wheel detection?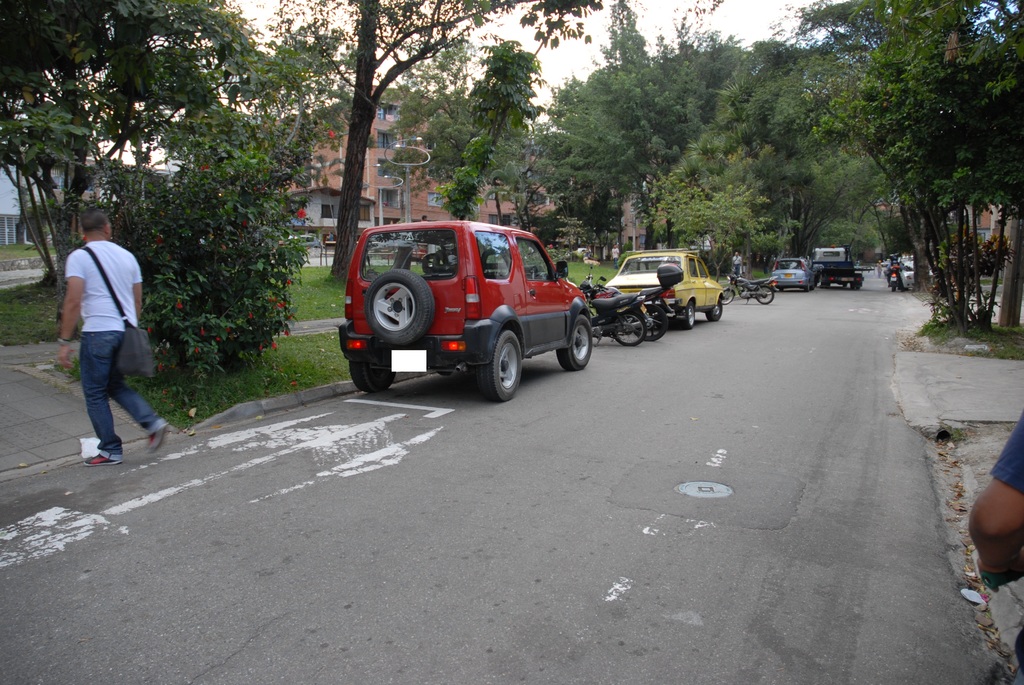
detection(364, 268, 433, 349)
